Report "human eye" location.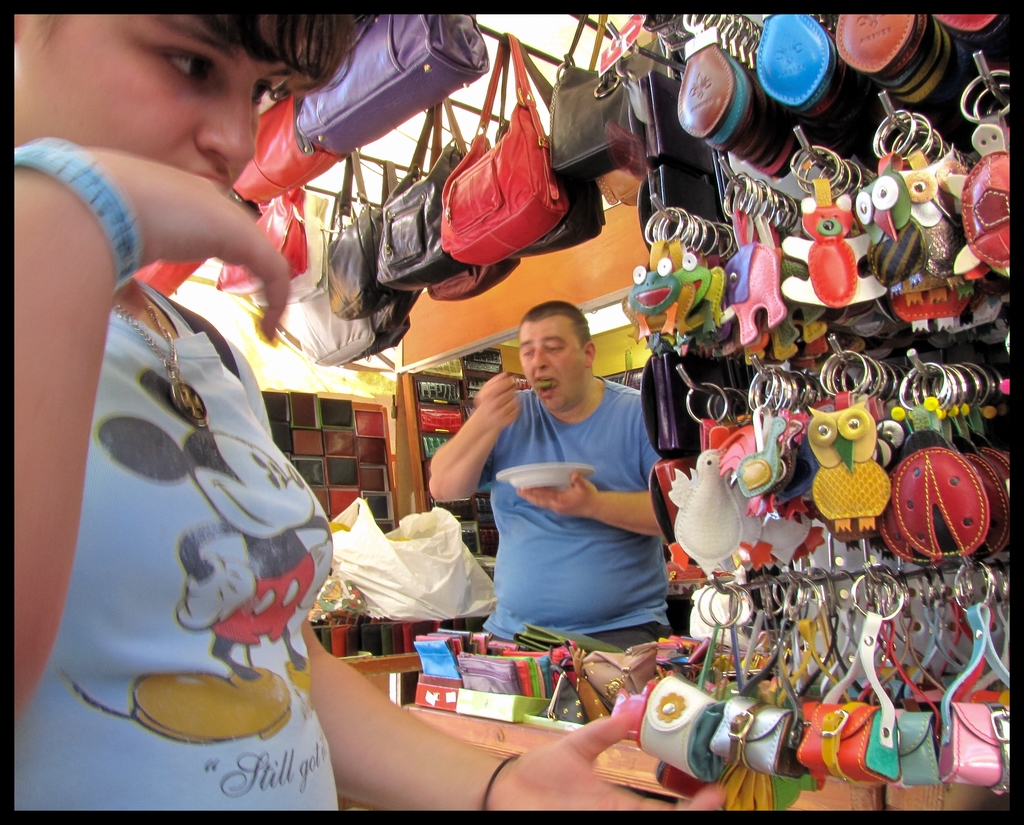
Report: 141, 42, 218, 86.
